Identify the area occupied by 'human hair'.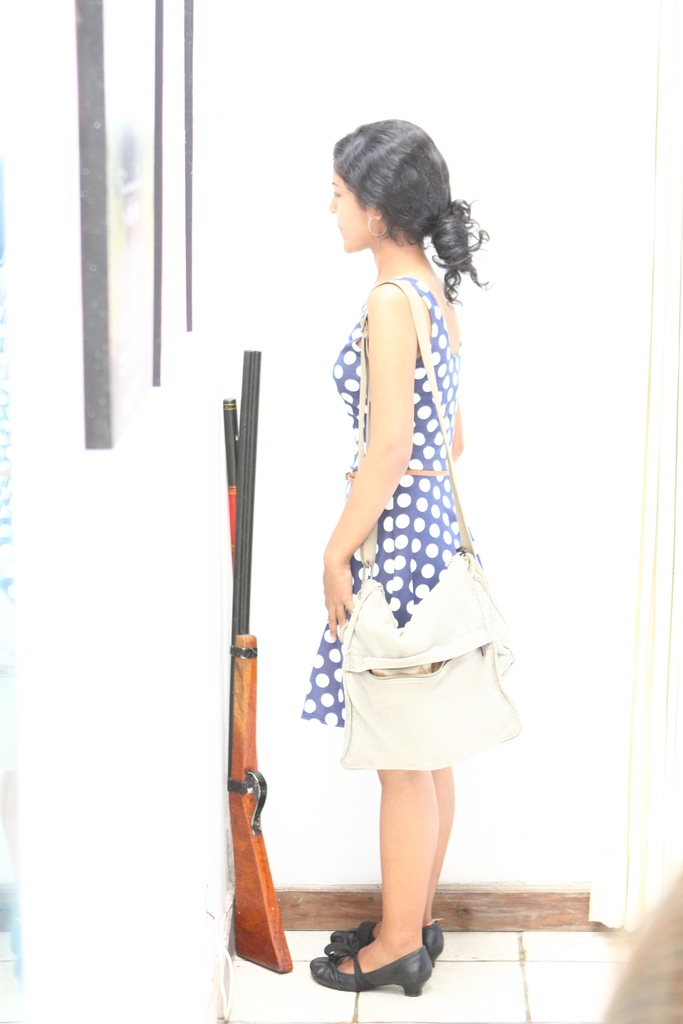
Area: left=321, top=115, right=465, bottom=277.
